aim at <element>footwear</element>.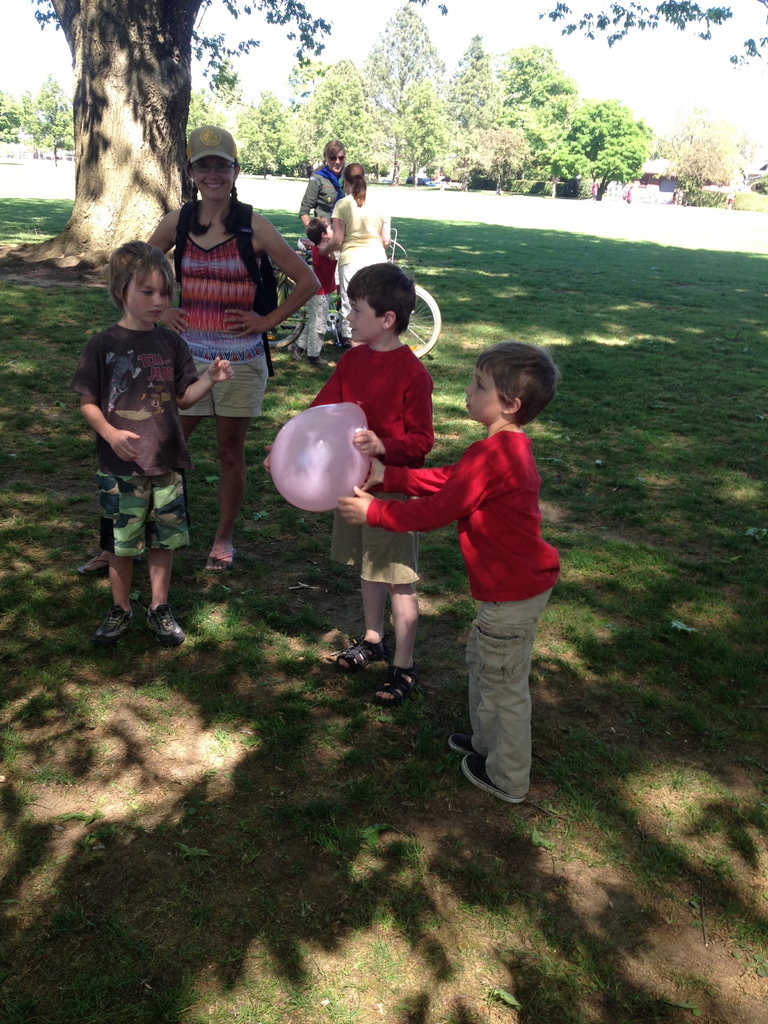
Aimed at bbox=(284, 342, 303, 366).
